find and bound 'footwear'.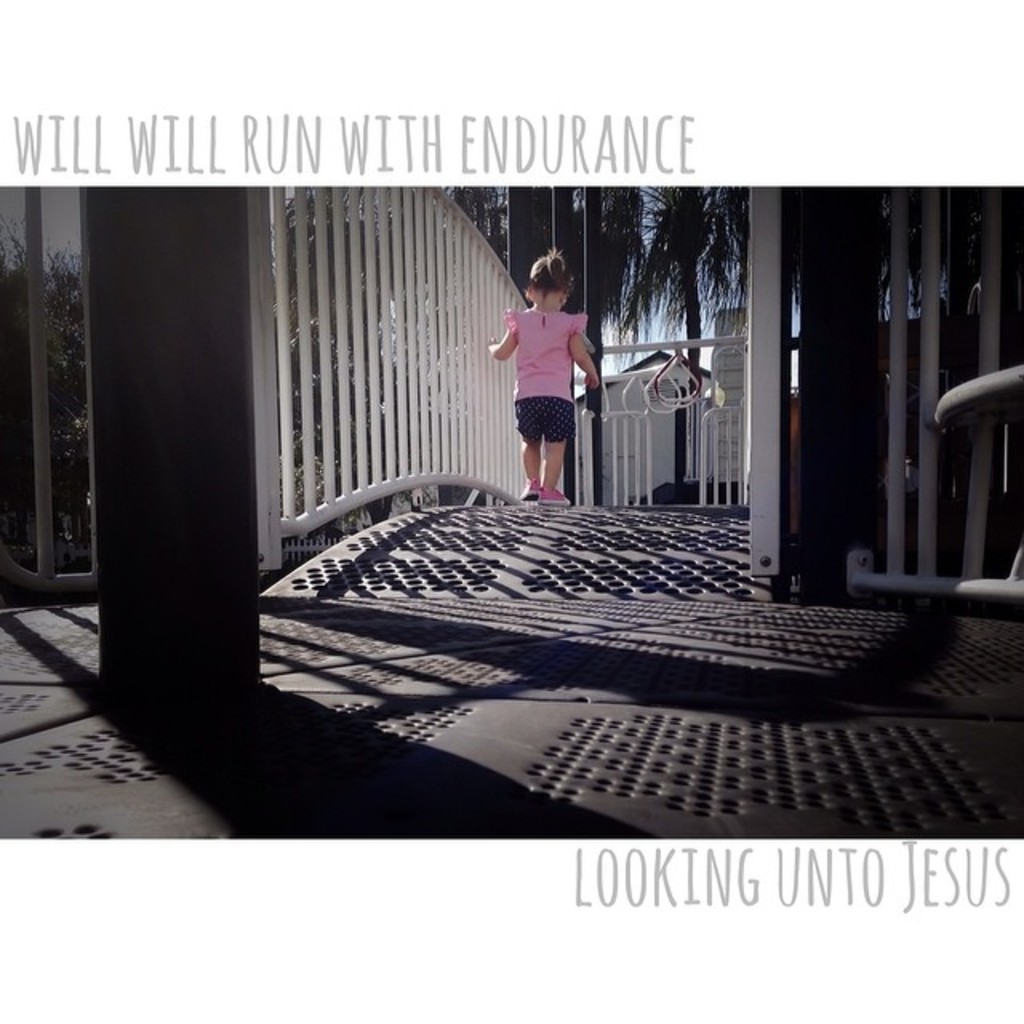
Bound: left=541, top=488, right=570, bottom=504.
